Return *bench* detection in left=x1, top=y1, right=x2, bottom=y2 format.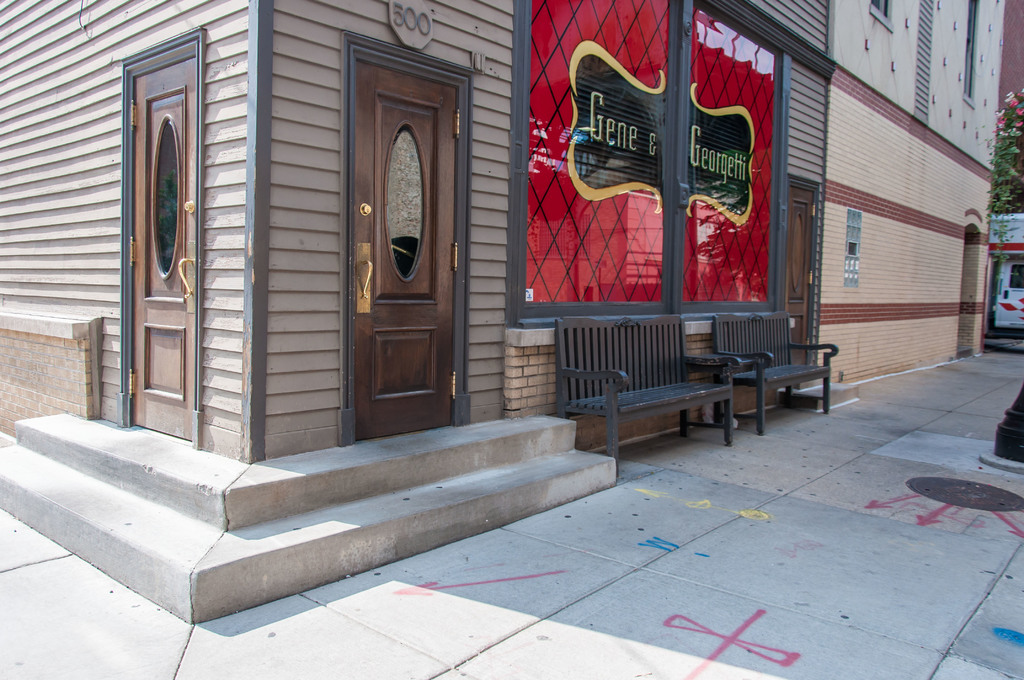
left=711, top=311, right=841, bottom=436.
